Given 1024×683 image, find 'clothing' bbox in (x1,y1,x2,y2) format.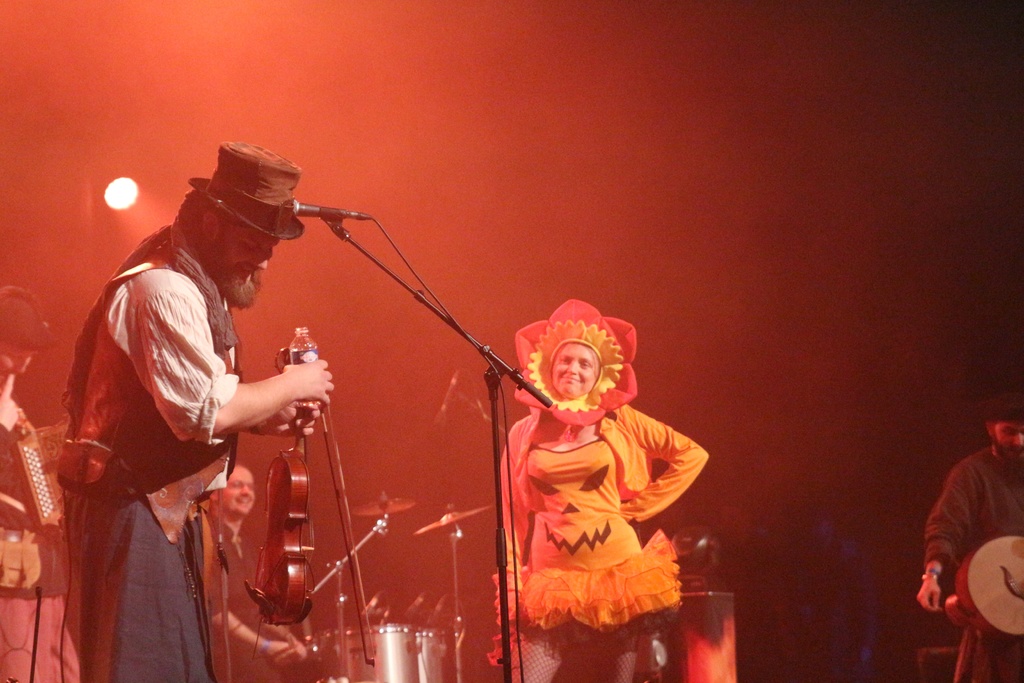
(55,227,243,682).
